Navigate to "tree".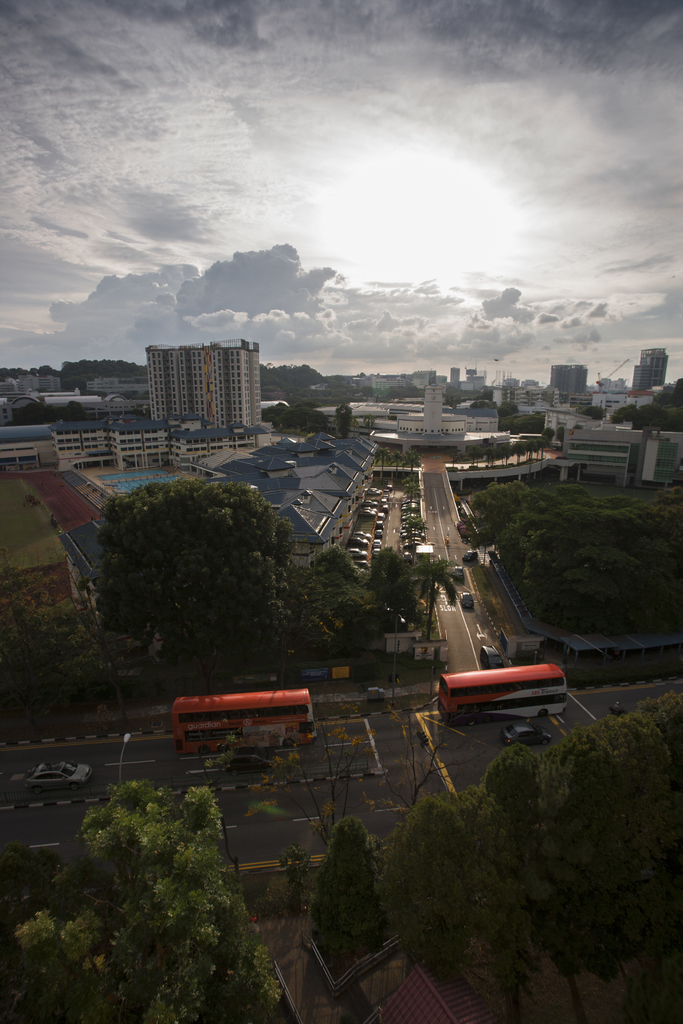
Navigation target: {"x1": 495, "y1": 440, "x2": 513, "y2": 467}.
